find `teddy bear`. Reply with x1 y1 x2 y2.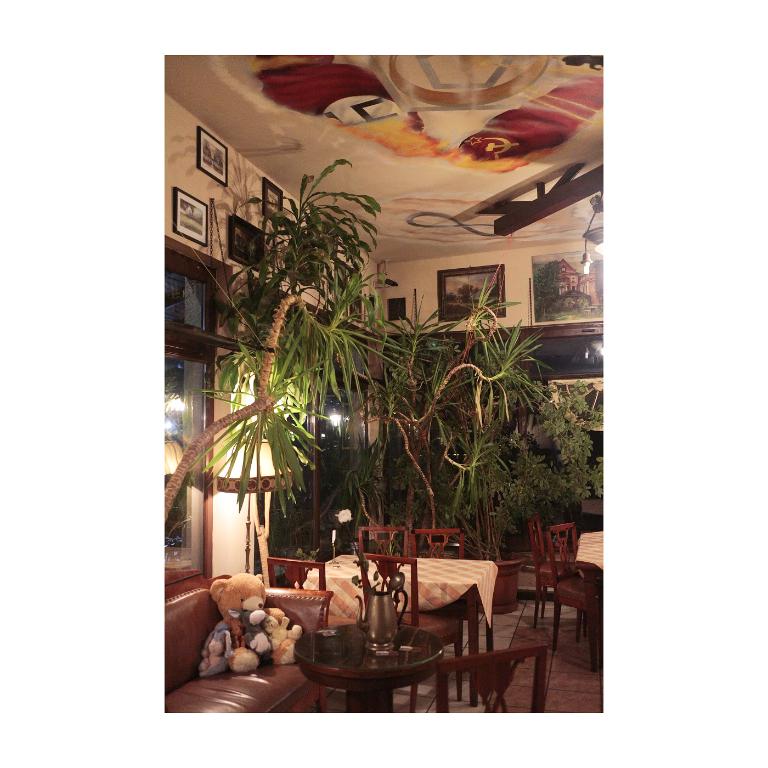
210 569 298 675.
